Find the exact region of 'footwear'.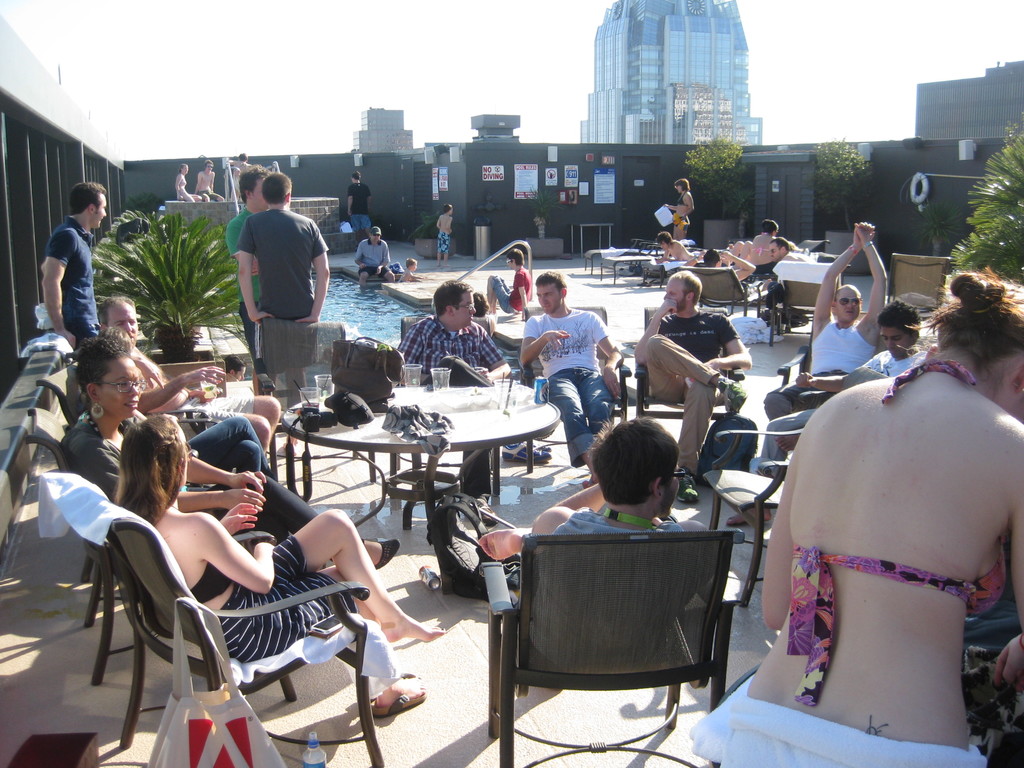
Exact region: (673, 468, 697, 502).
